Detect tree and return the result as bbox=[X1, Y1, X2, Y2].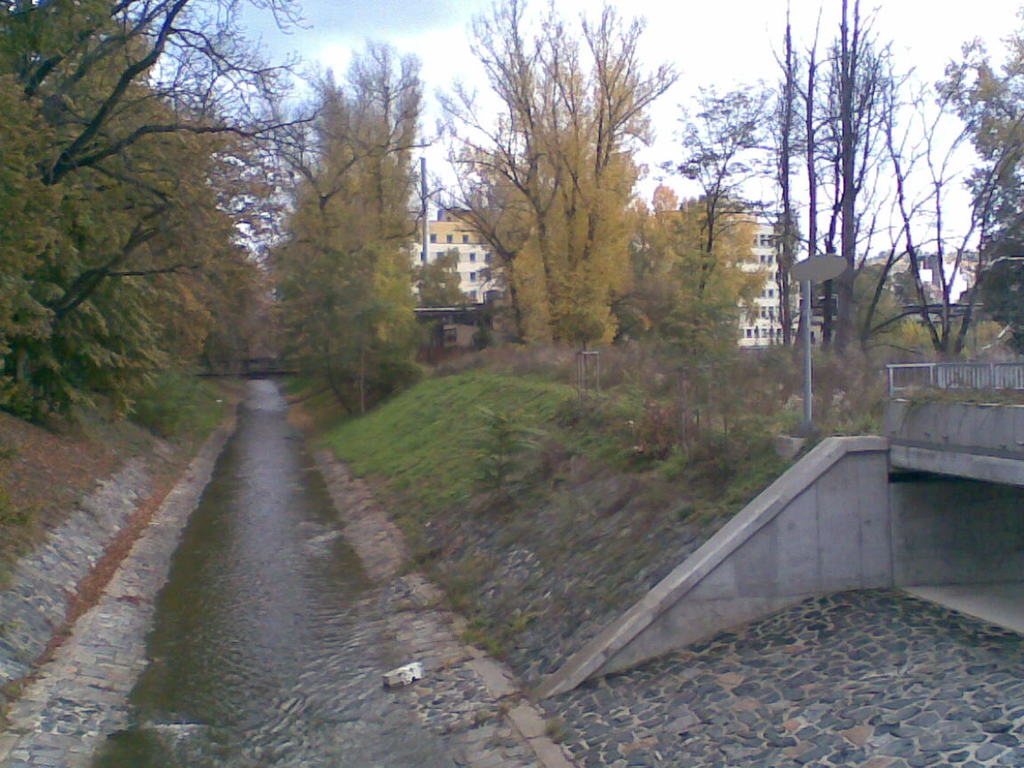
bbox=[862, 37, 1011, 360].
